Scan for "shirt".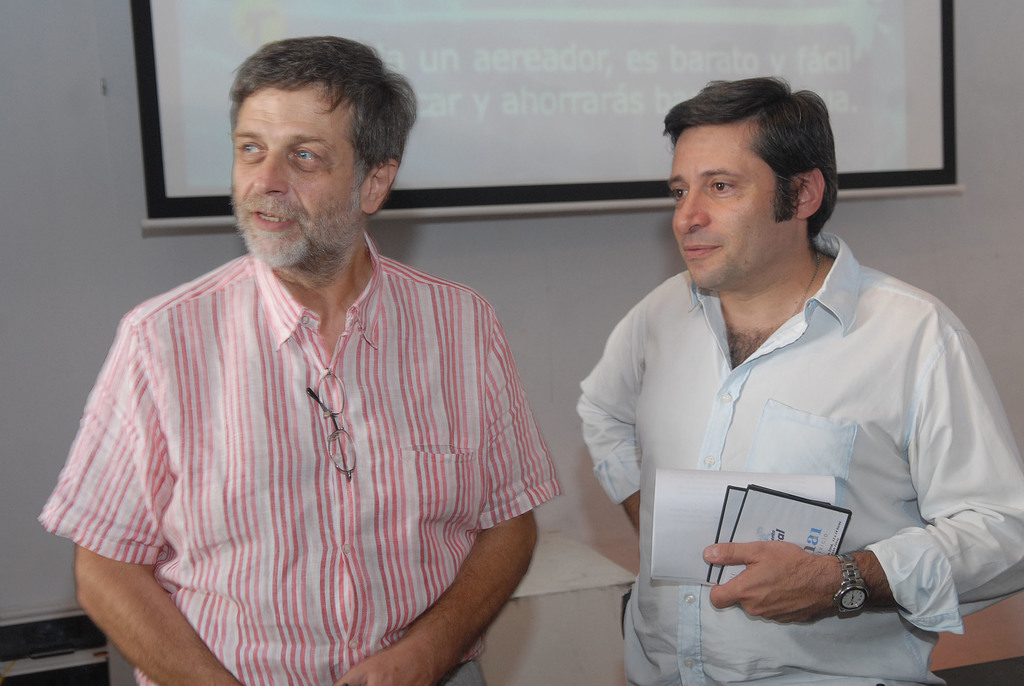
Scan result: bbox=(66, 210, 550, 654).
